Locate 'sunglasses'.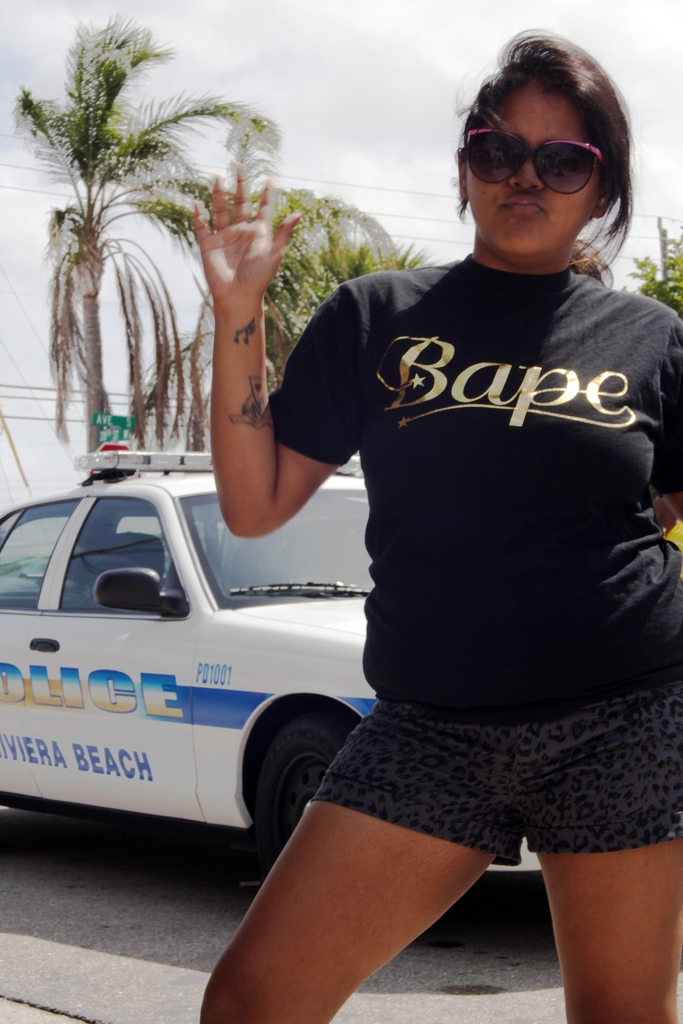
Bounding box: Rect(468, 125, 613, 196).
